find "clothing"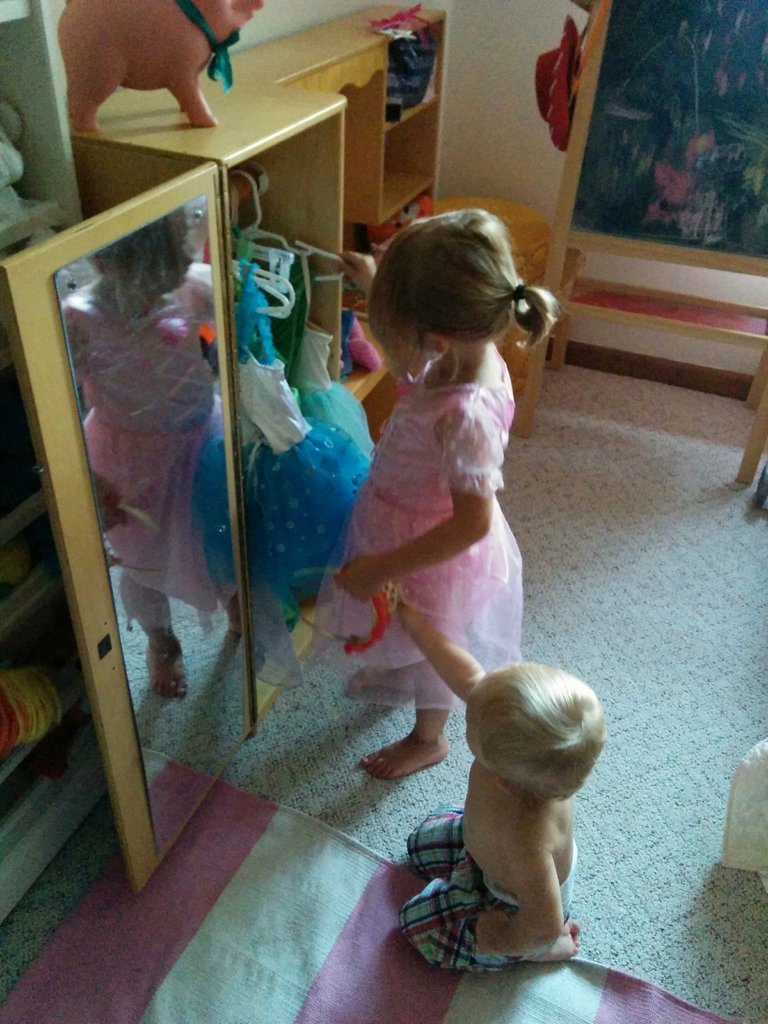
detection(403, 804, 538, 970)
